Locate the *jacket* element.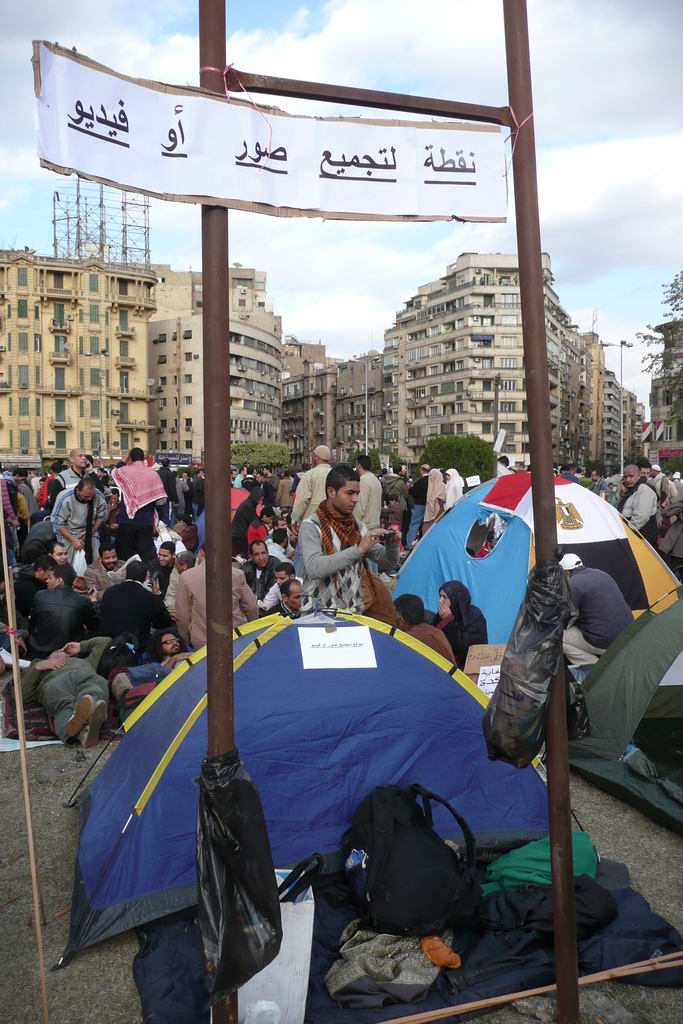
Element bbox: [left=422, top=576, right=495, bottom=669].
